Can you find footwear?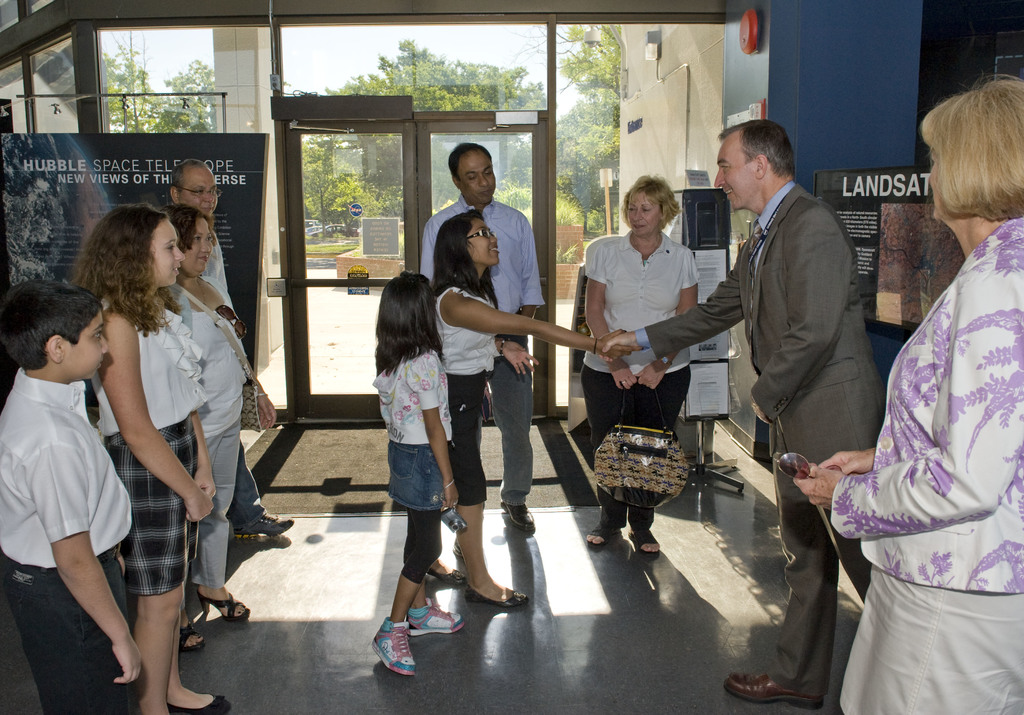
Yes, bounding box: select_region(627, 524, 660, 560).
